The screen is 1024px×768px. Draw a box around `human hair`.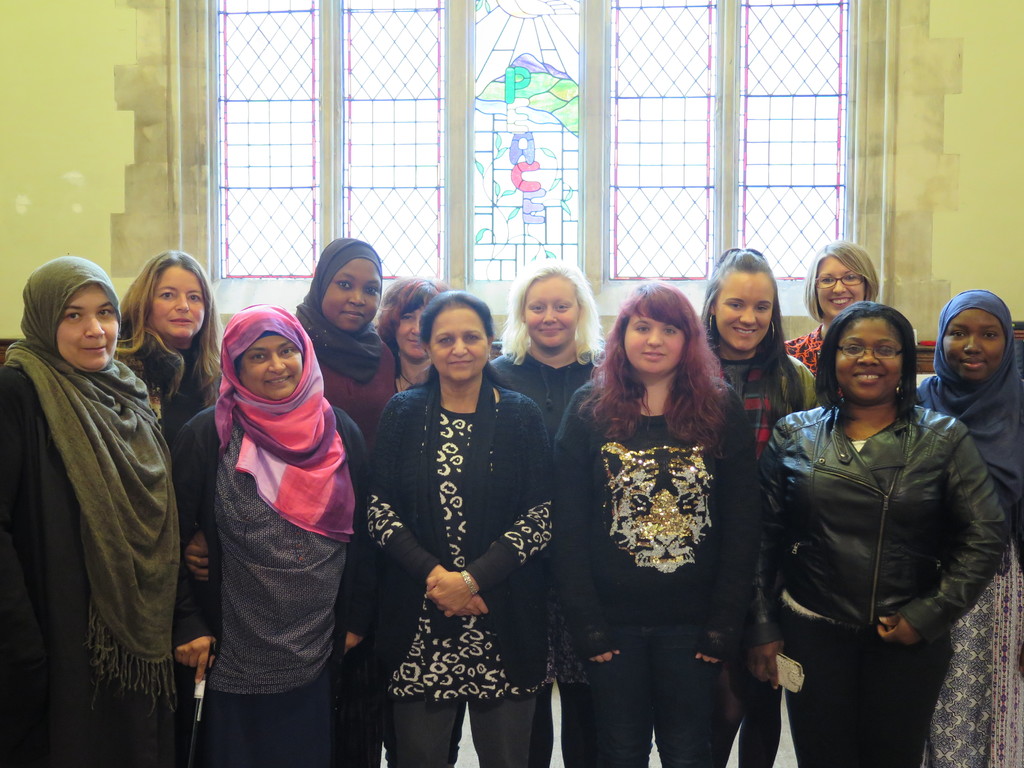
694:247:804:420.
